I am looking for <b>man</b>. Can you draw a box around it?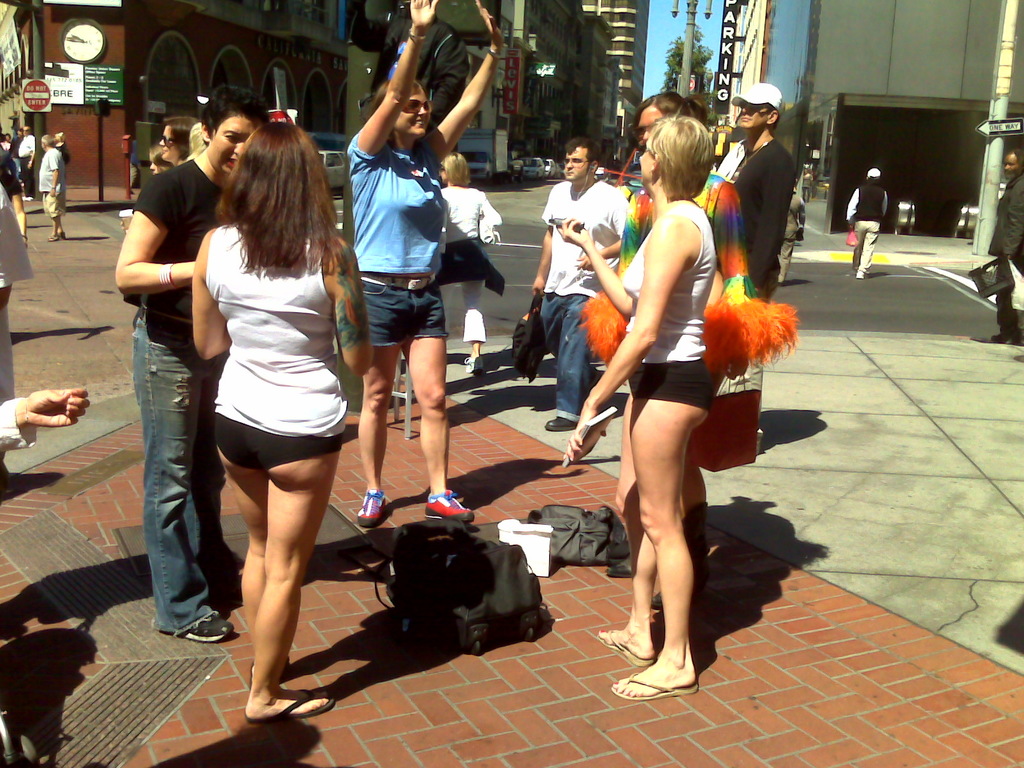
Sure, the bounding box is l=5, t=127, r=24, b=183.
